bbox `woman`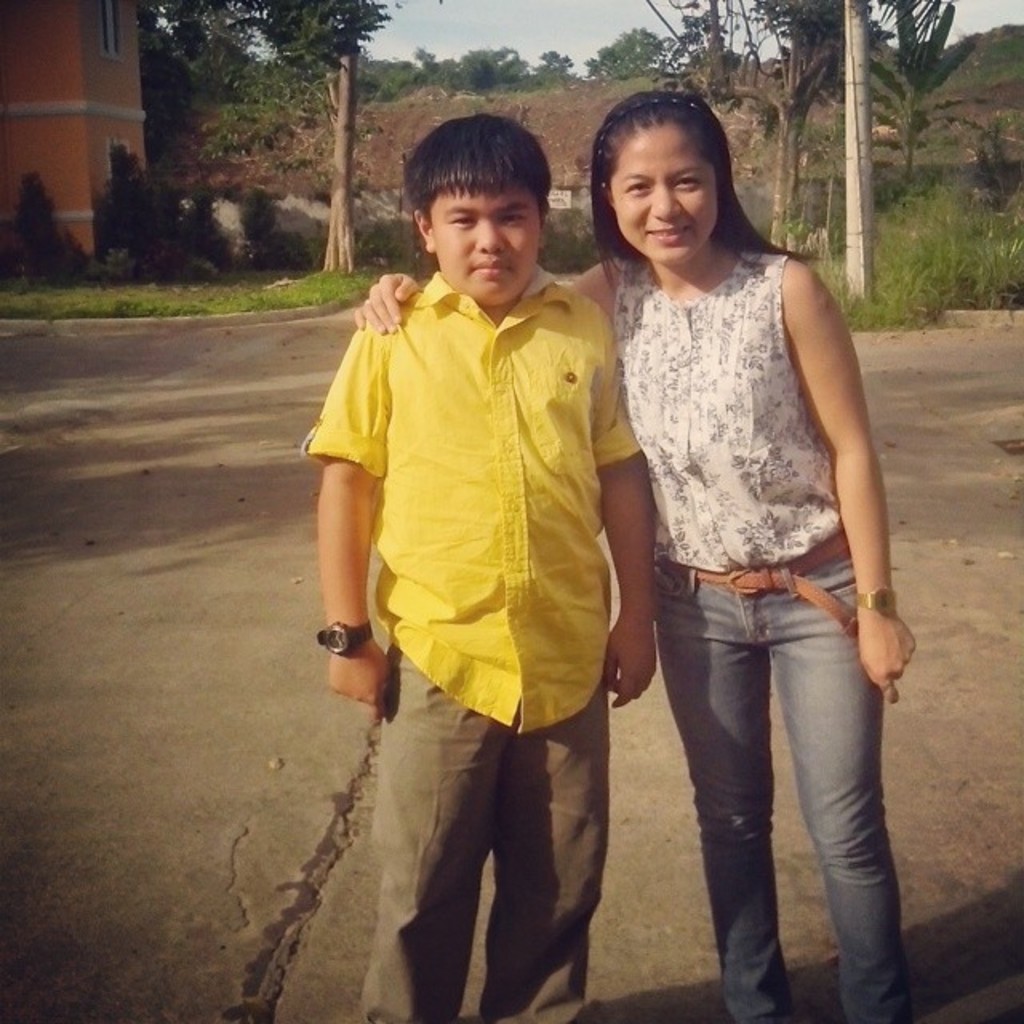
(x1=586, y1=91, x2=933, y2=987)
